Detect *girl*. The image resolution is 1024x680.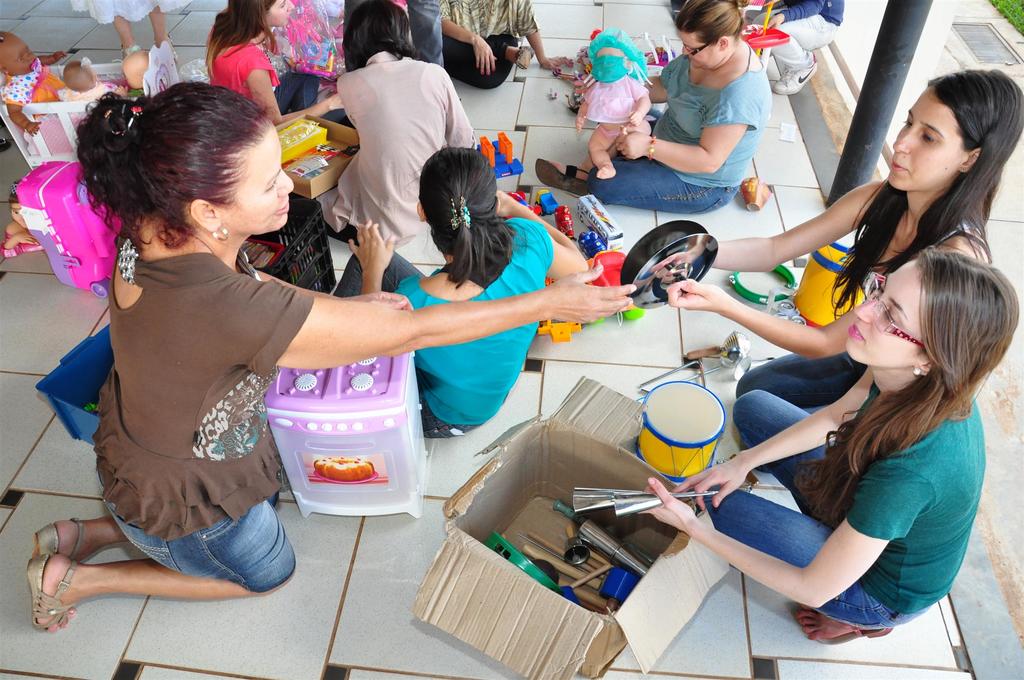
bbox=[642, 248, 1020, 647].
